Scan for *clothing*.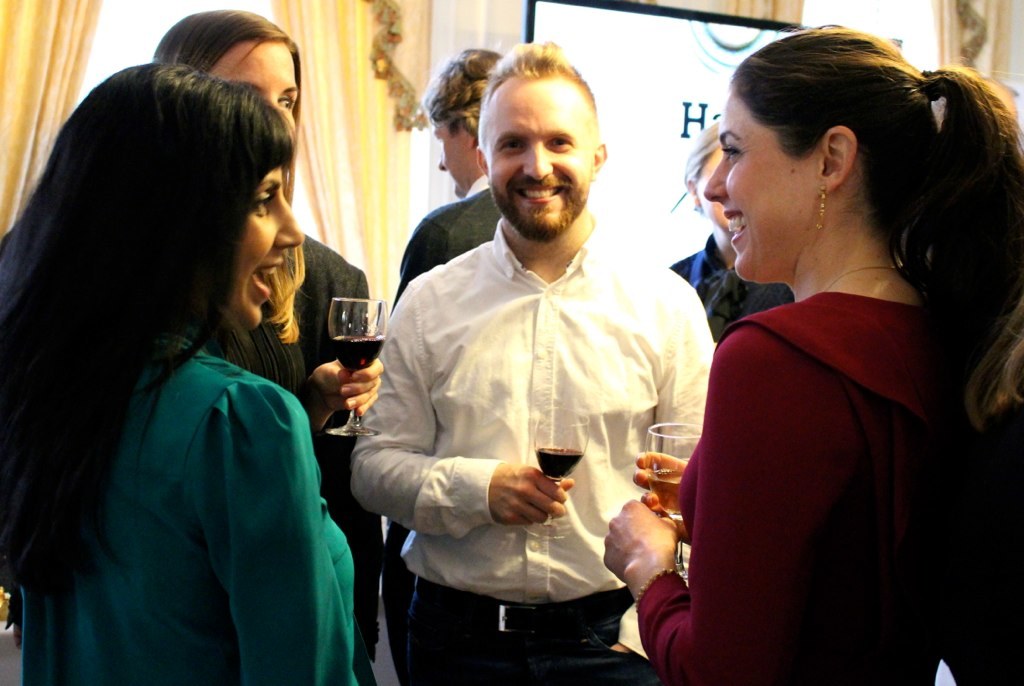
Scan result: [x1=352, y1=231, x2=709, y2=679].
